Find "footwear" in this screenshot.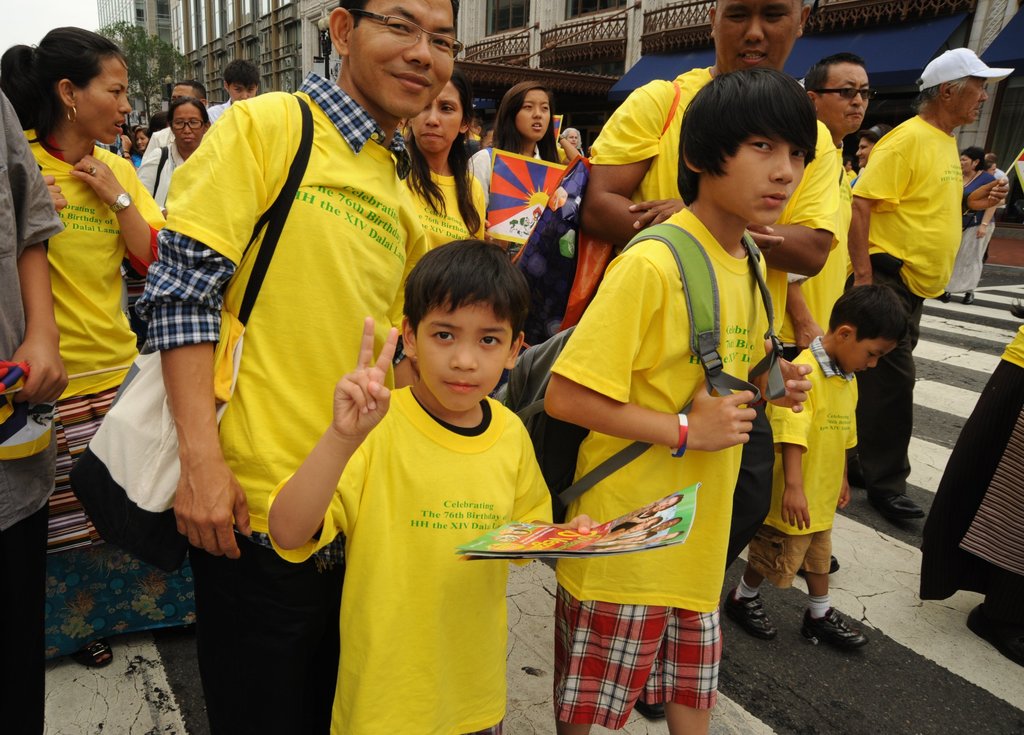
The bounding box for "footwear" is 962:292:973:306.
